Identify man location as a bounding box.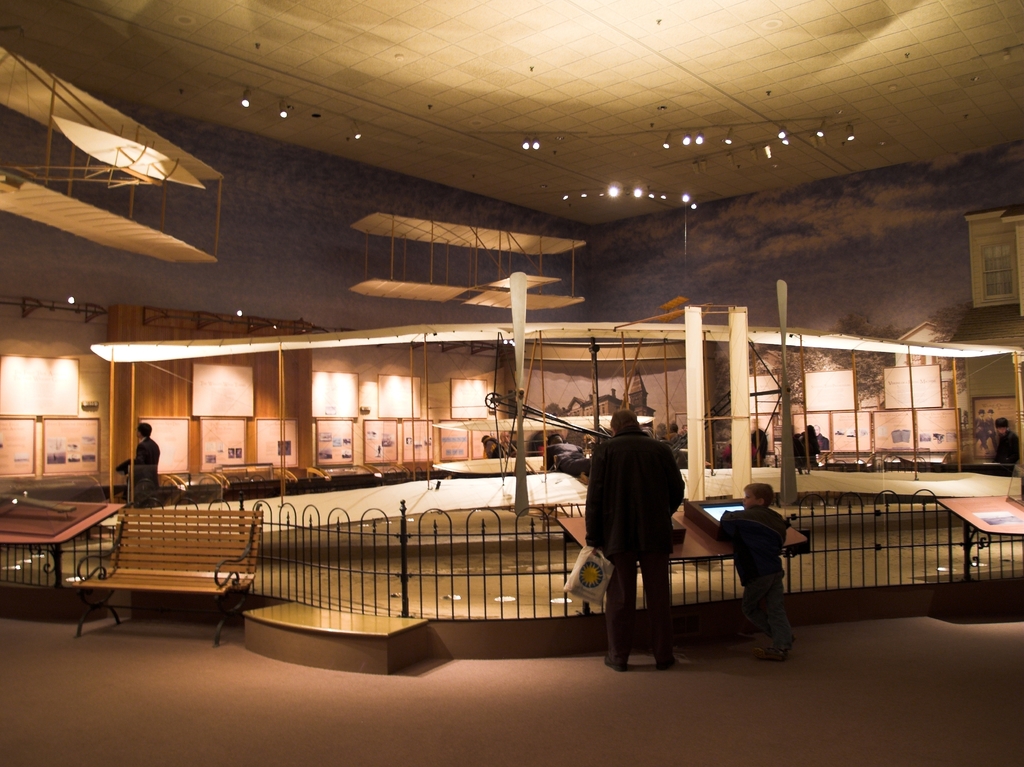
crop(817, 424, 829, 452).
